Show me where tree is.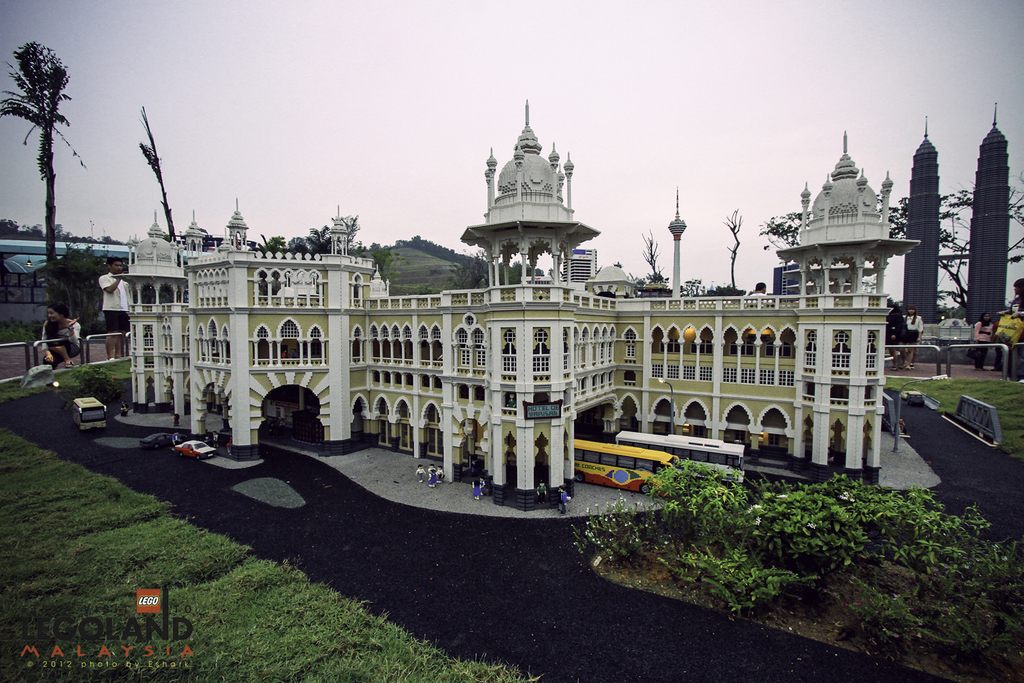
tree is at locate(453, 253, 495, 290).
